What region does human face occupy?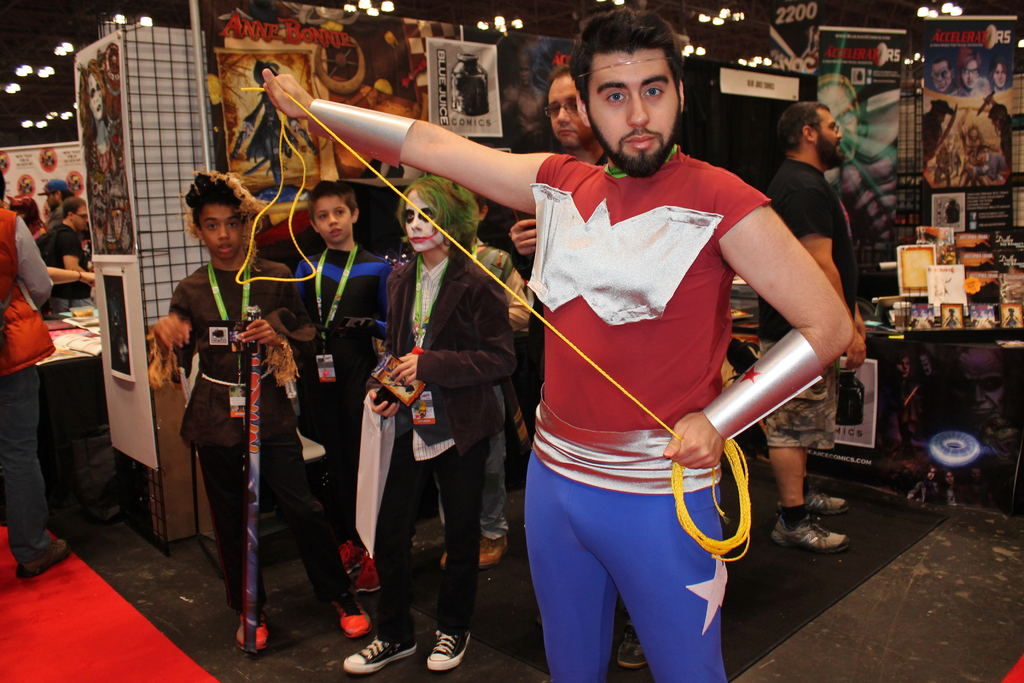
74 201 92 233.
